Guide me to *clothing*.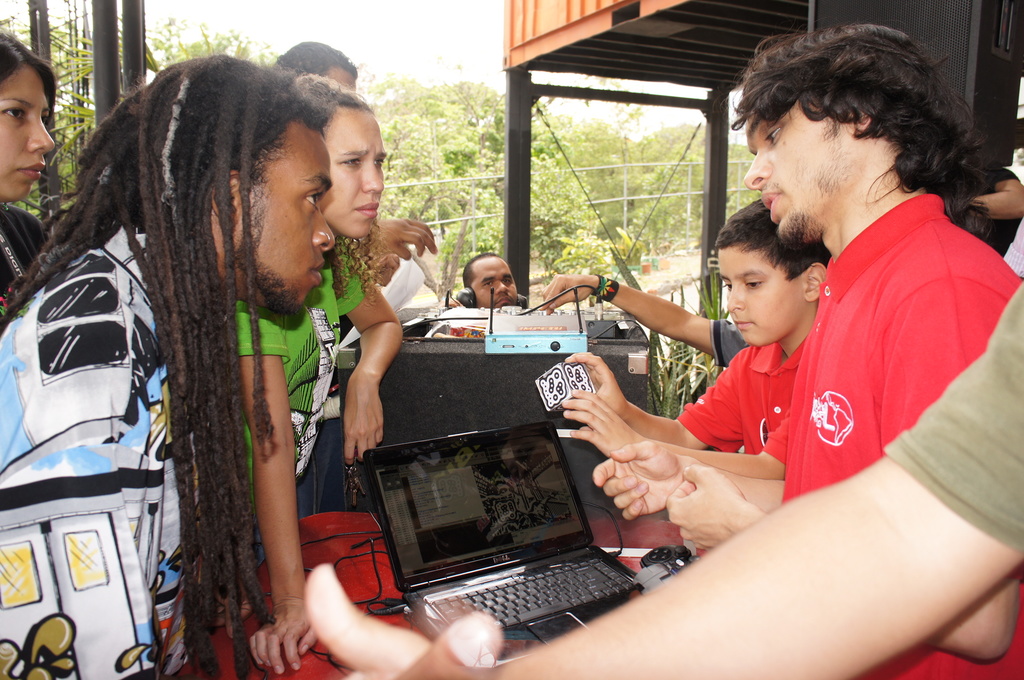
Guidance: [left=765, top=193, right=1023, bottom=679].
